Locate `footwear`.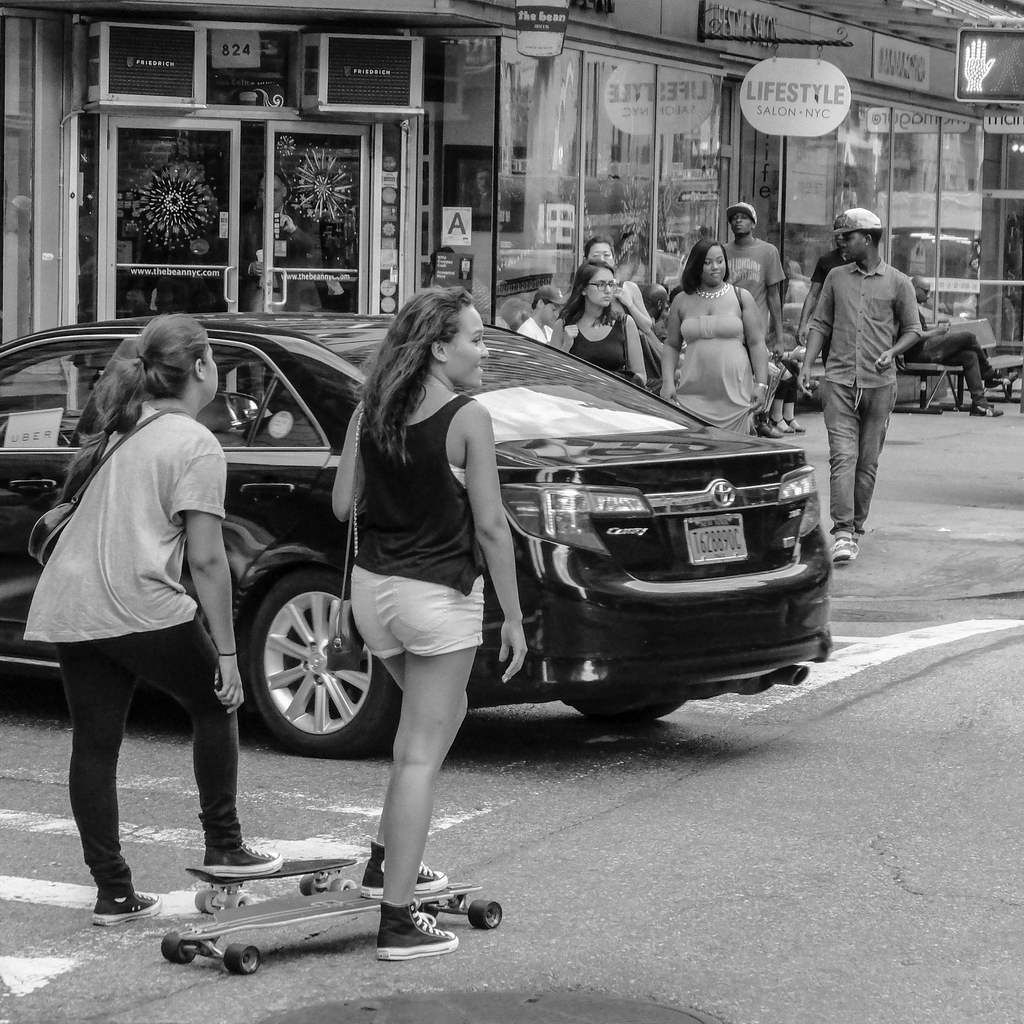
Bounding box: locate(342, 872, 481, 953).
